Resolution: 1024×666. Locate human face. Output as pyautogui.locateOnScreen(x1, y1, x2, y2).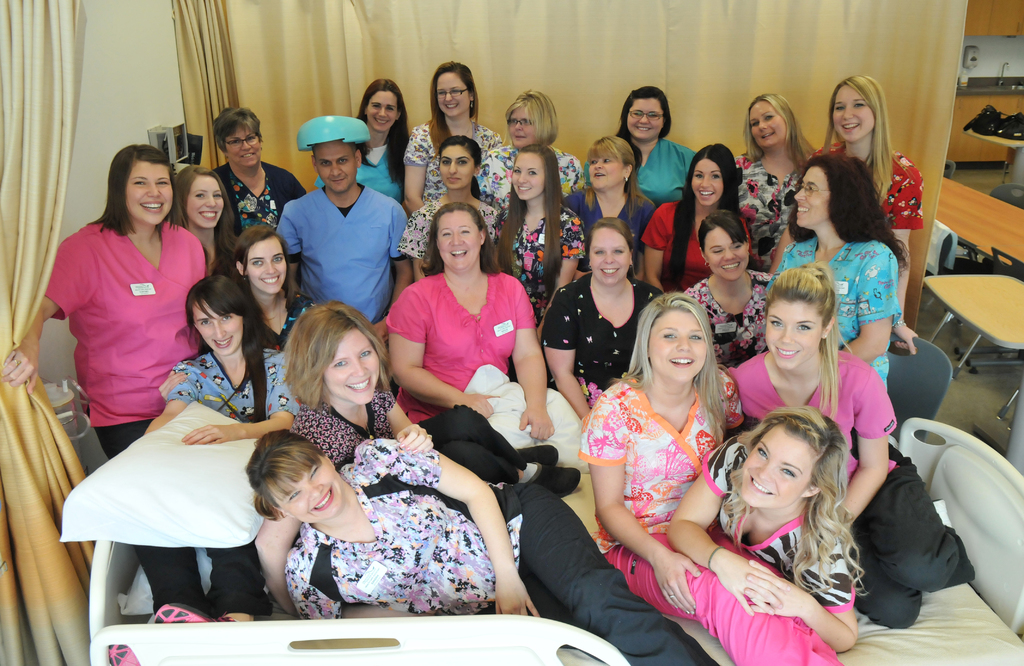
pyautogui.locateOnScreen(508, 106, 538, 147).
